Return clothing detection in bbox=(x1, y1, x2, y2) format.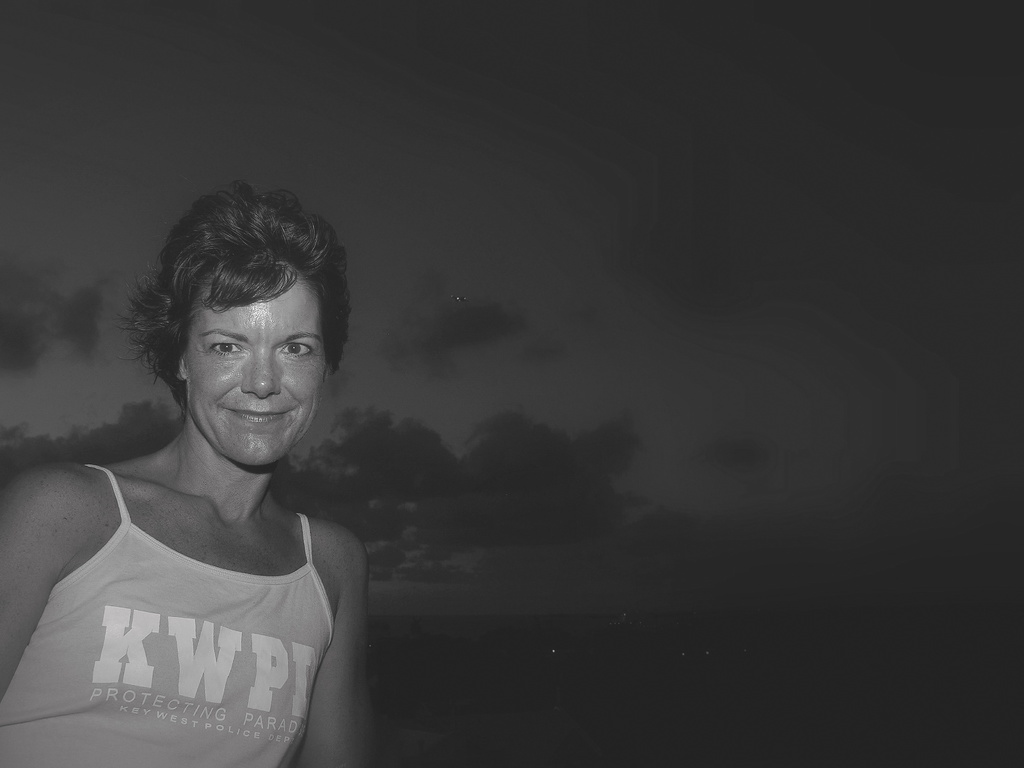
bbox=(20, 489, 339, 746).
